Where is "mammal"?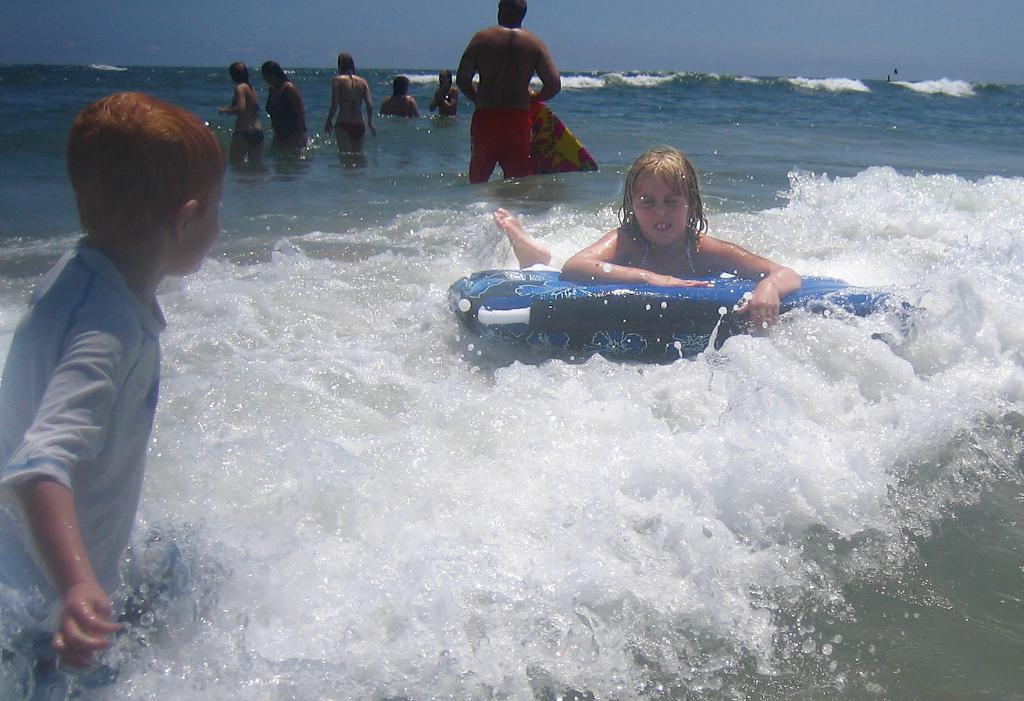
{"left": 220, "top": 58, "right": 263, "bottom": 158}.
